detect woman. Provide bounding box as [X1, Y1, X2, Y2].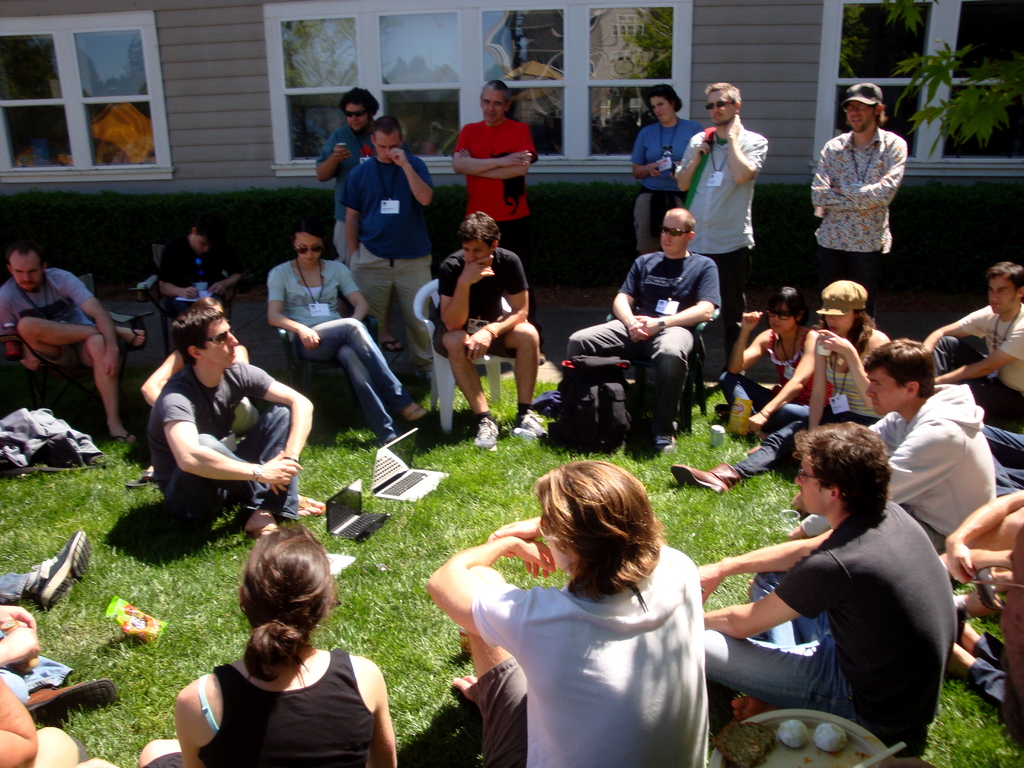
[683, 288, 891, 496].
